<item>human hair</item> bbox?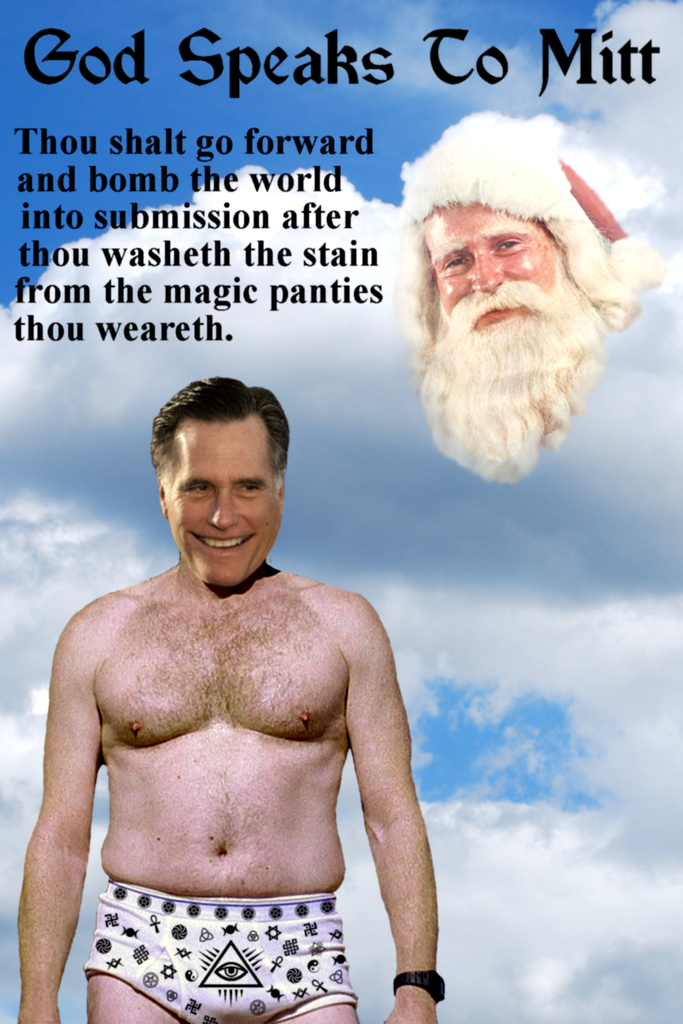
(155,377,288,501)
